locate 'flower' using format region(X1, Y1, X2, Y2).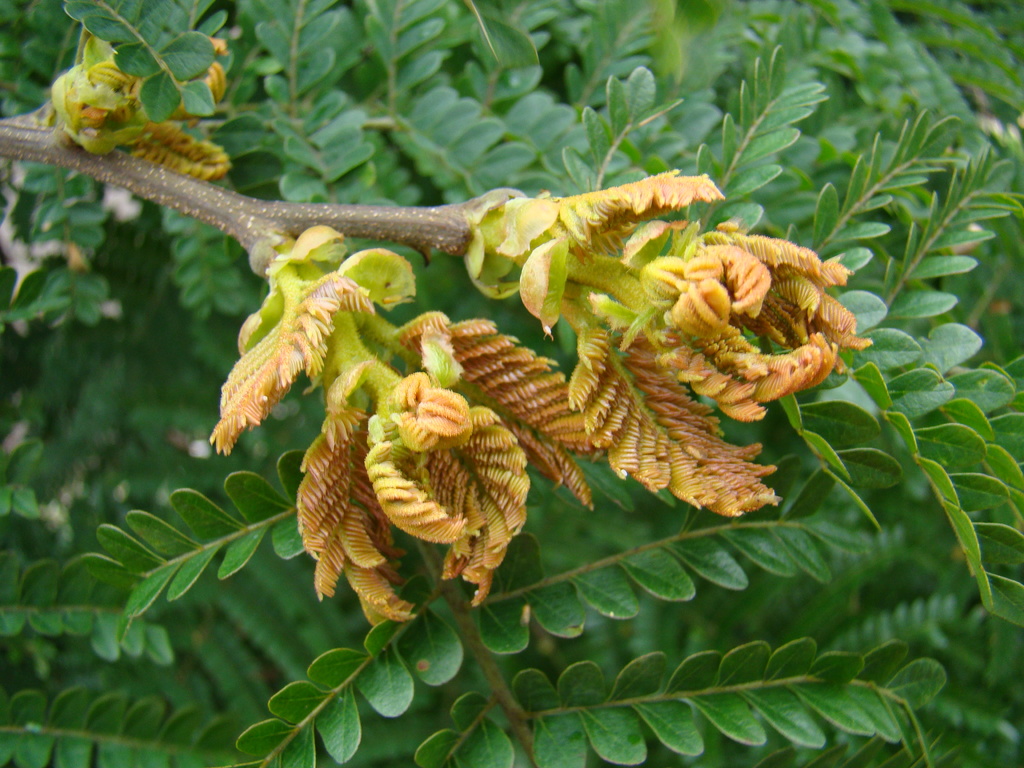
region(556, 309, 794, 537).
